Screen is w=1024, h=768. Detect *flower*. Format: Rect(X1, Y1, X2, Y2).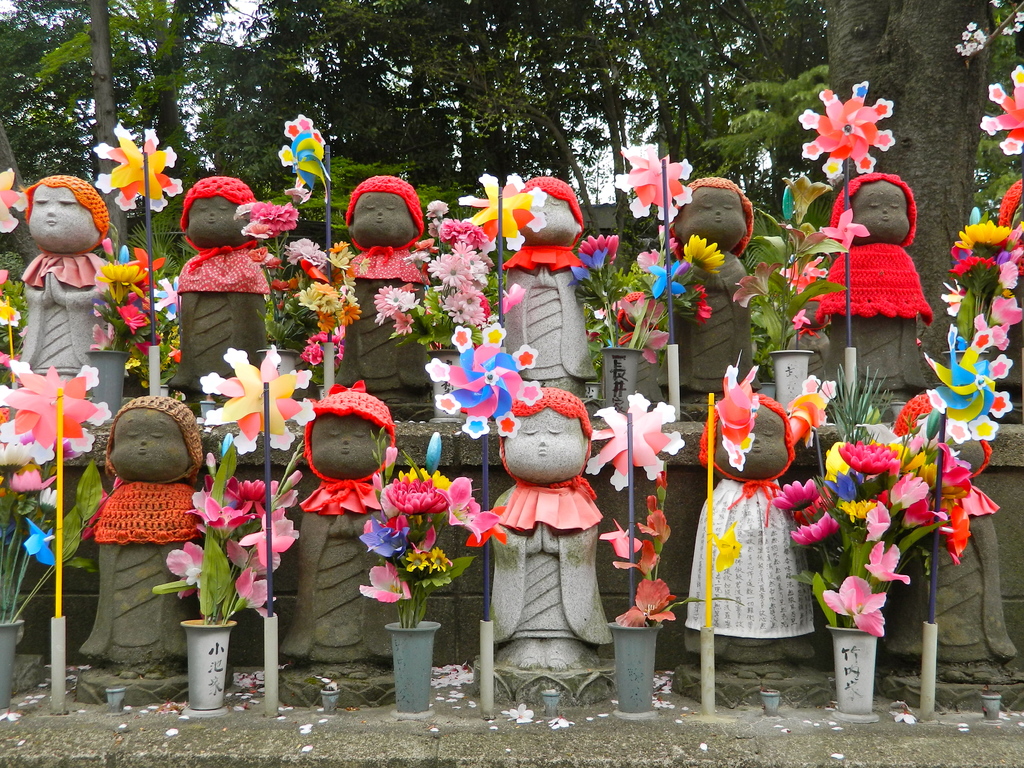
Rect(988, 0, 1003, 10).
